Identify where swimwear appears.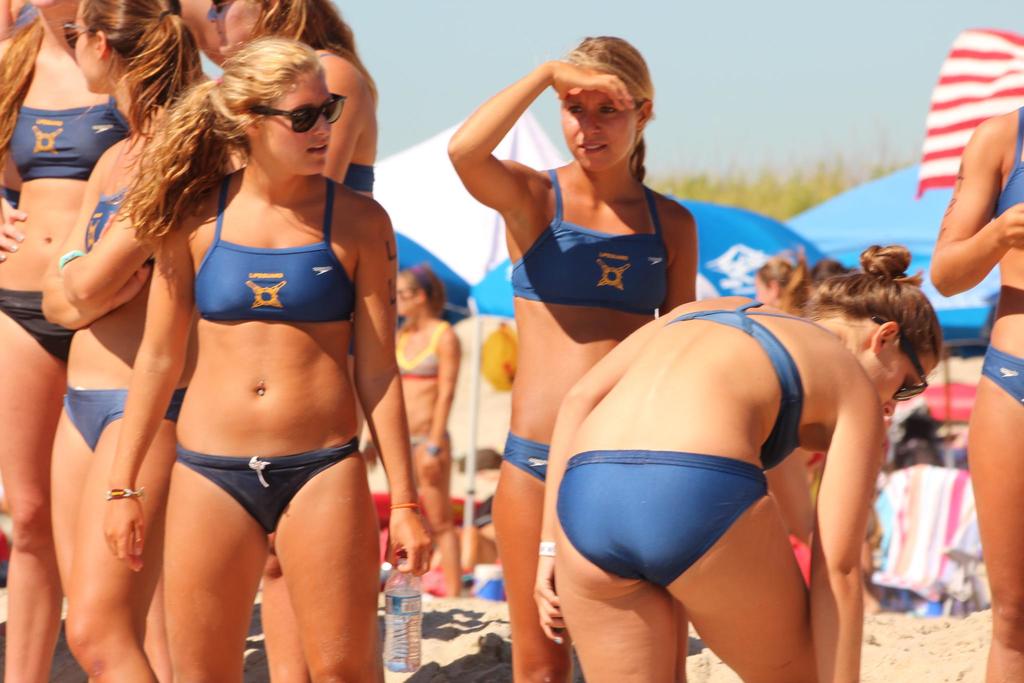
Appears at bbox=[8, 97, 138, 178].
